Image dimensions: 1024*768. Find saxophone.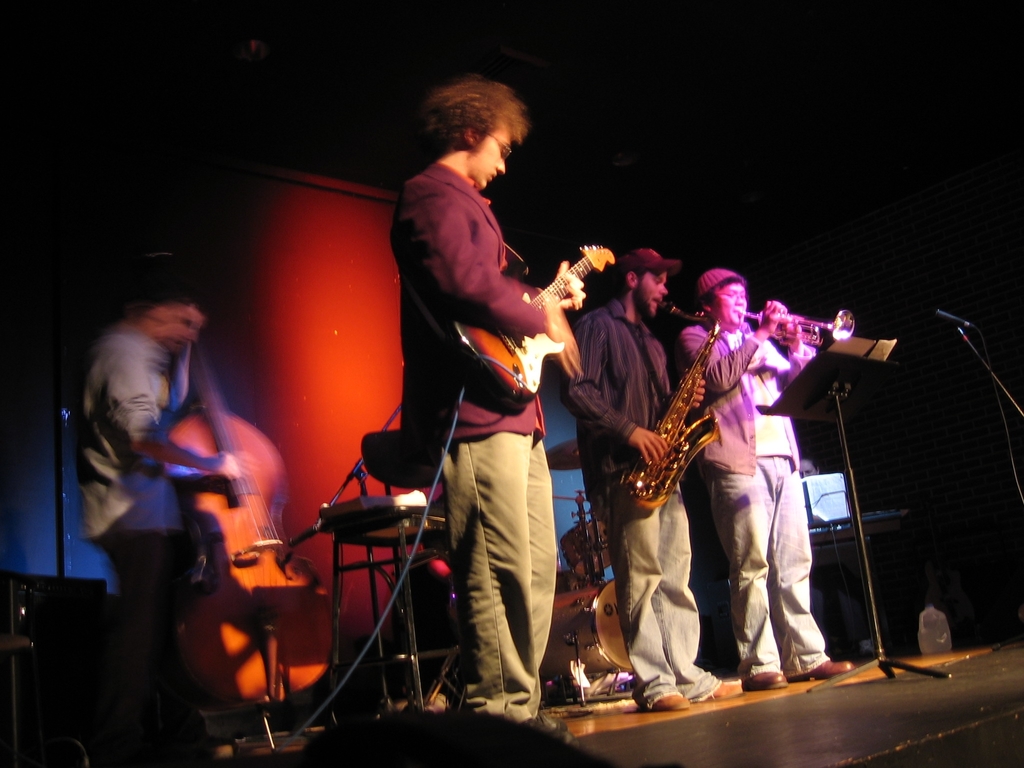
bbox(614, 297, 717, 511).
